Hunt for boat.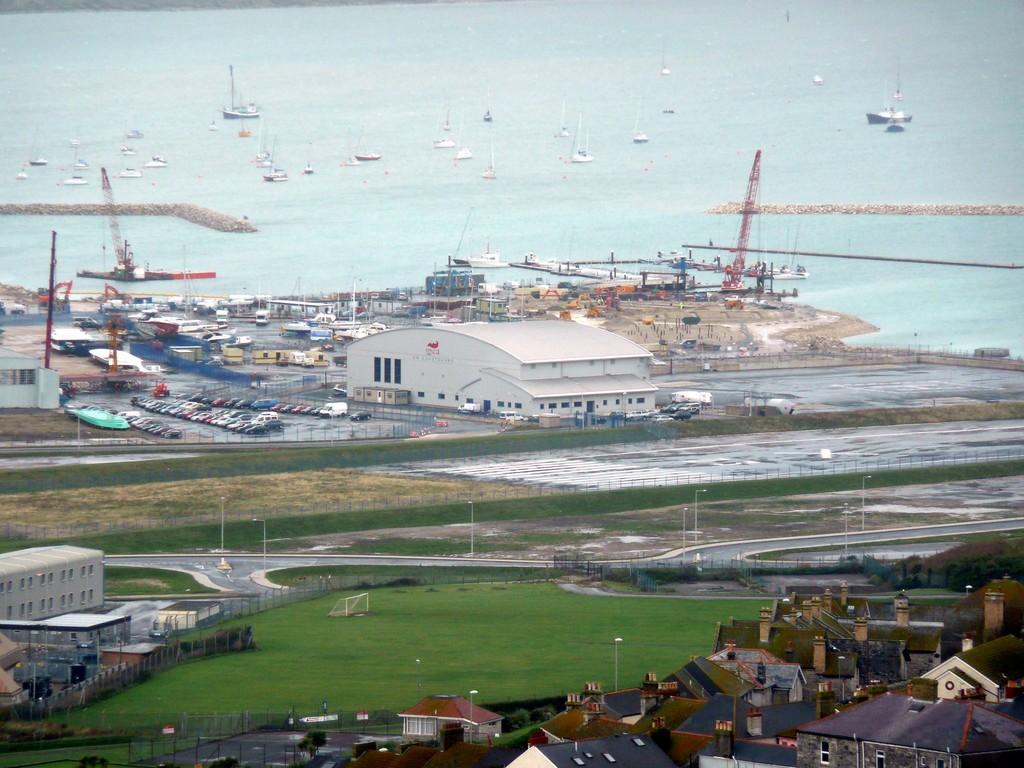
Hunted down at 26, 153, 50, 166.
